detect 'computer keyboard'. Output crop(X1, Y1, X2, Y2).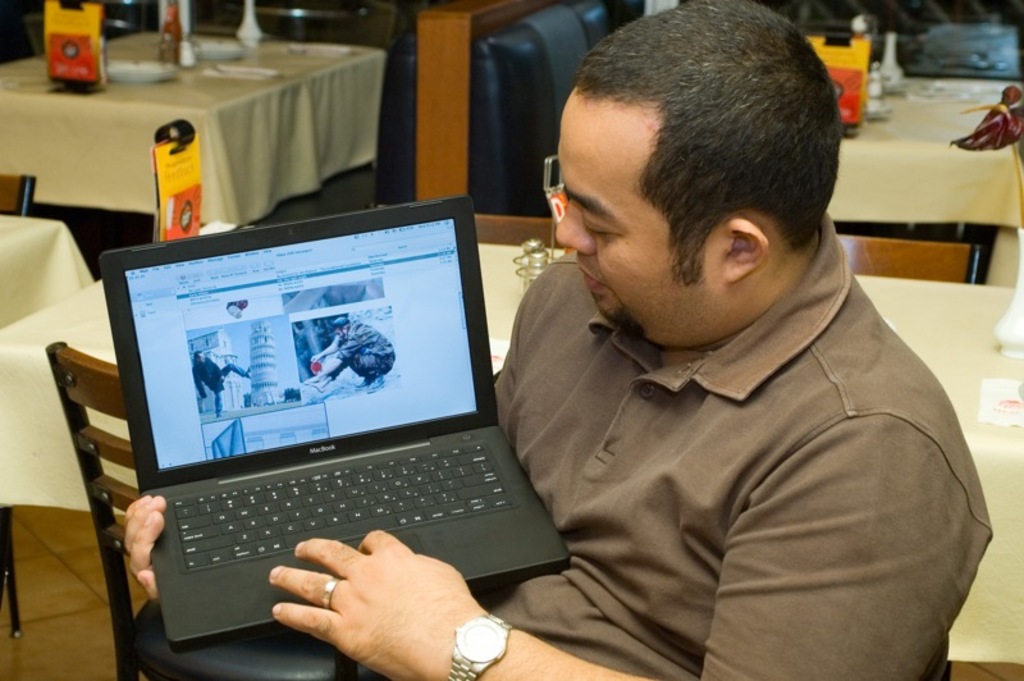
crop(172, 439, 516, 573).
